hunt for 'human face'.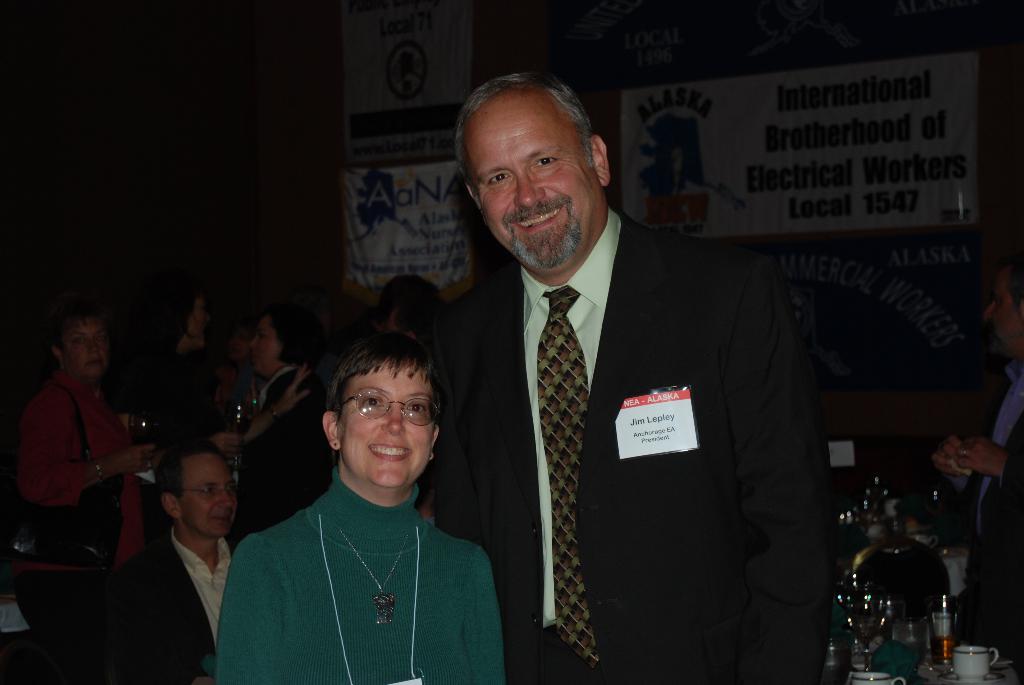
Hunted down at 67 322 107 377.
